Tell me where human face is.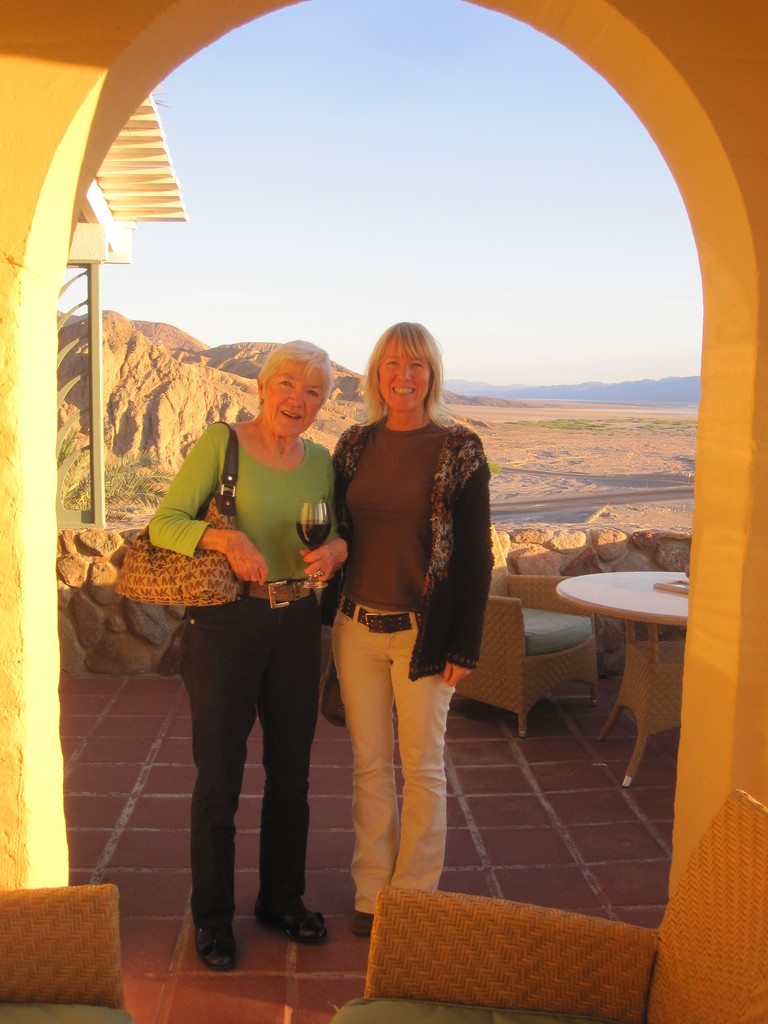
human face is at left=382, top=335, right=435, bottom=410.
